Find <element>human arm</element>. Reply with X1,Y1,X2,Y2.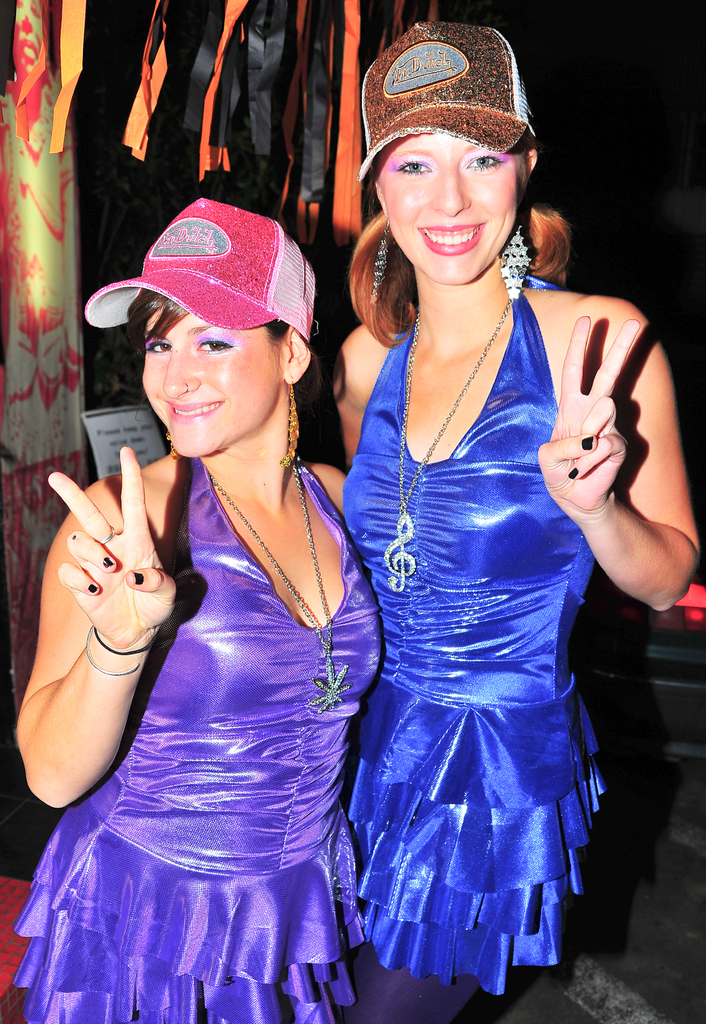
321,319,400,486.
